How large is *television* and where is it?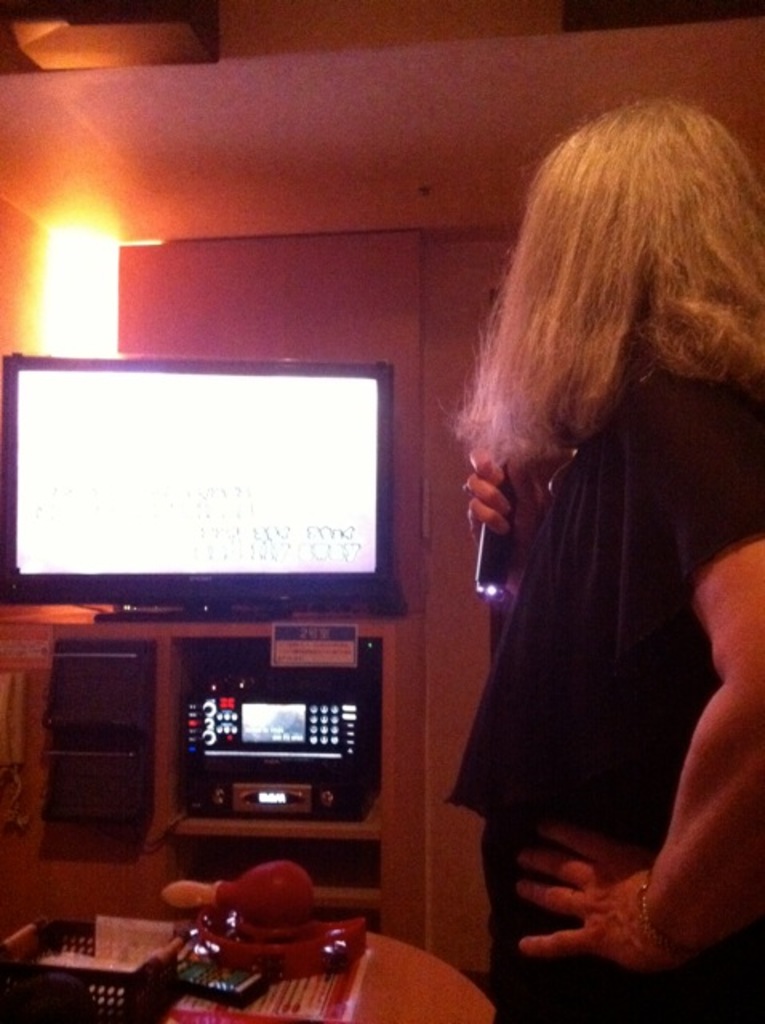
Bounding box: rect(0, 352, 392, 621).
